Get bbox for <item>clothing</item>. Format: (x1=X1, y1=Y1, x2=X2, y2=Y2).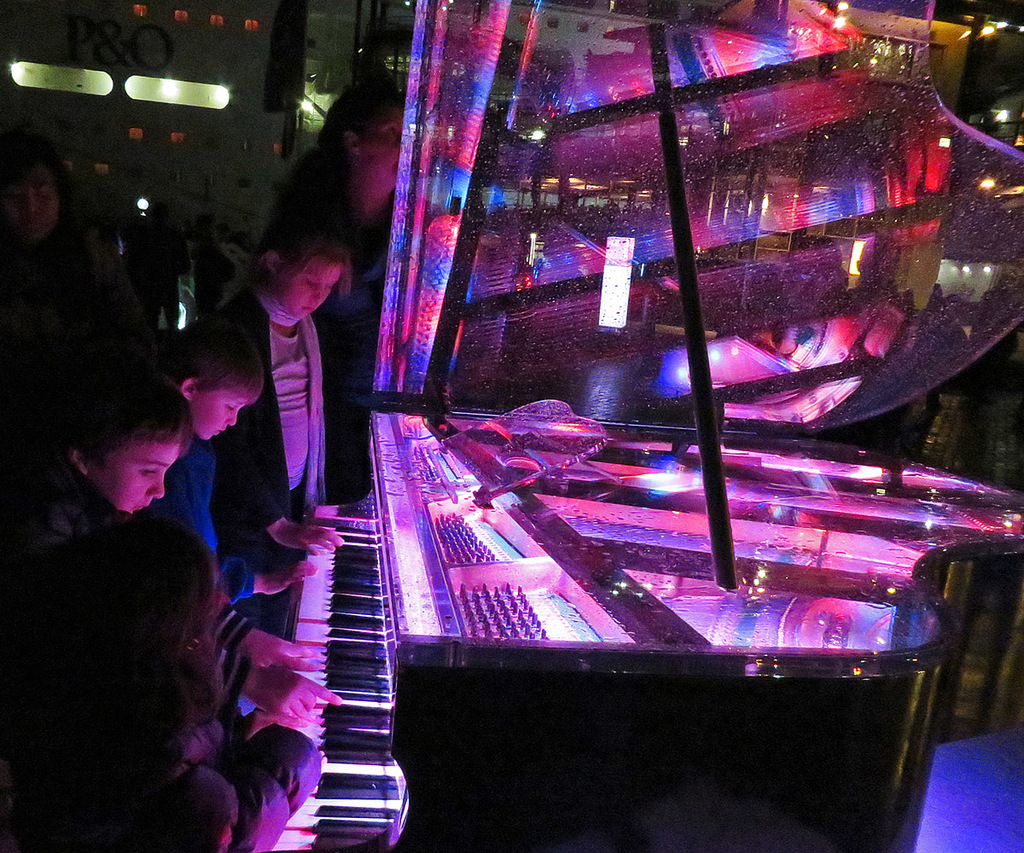
(x1=0, y1=480, x2=276, y2=737).
